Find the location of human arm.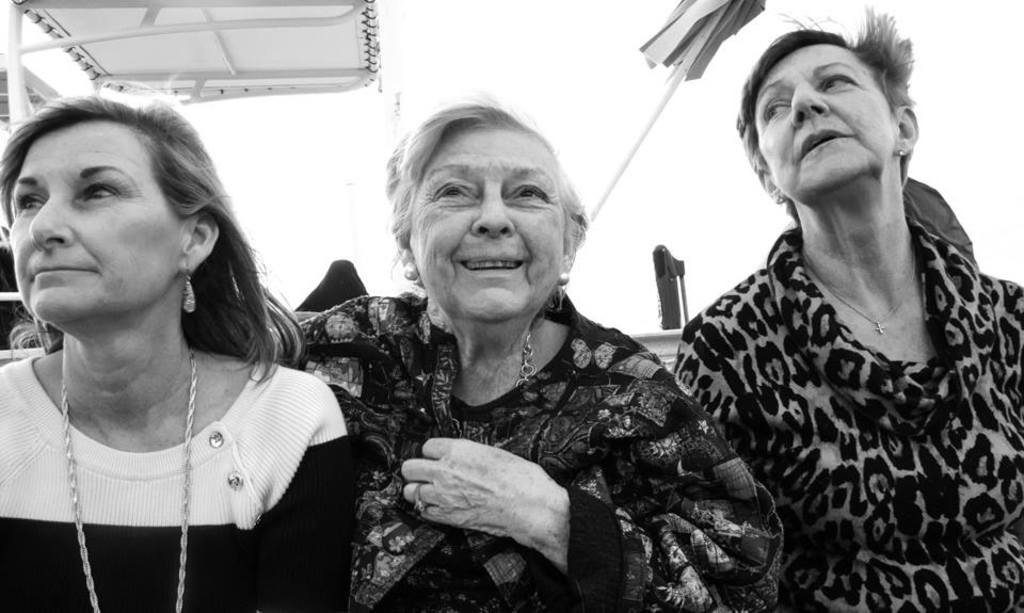
Location: [401, 343, 788, 612].
